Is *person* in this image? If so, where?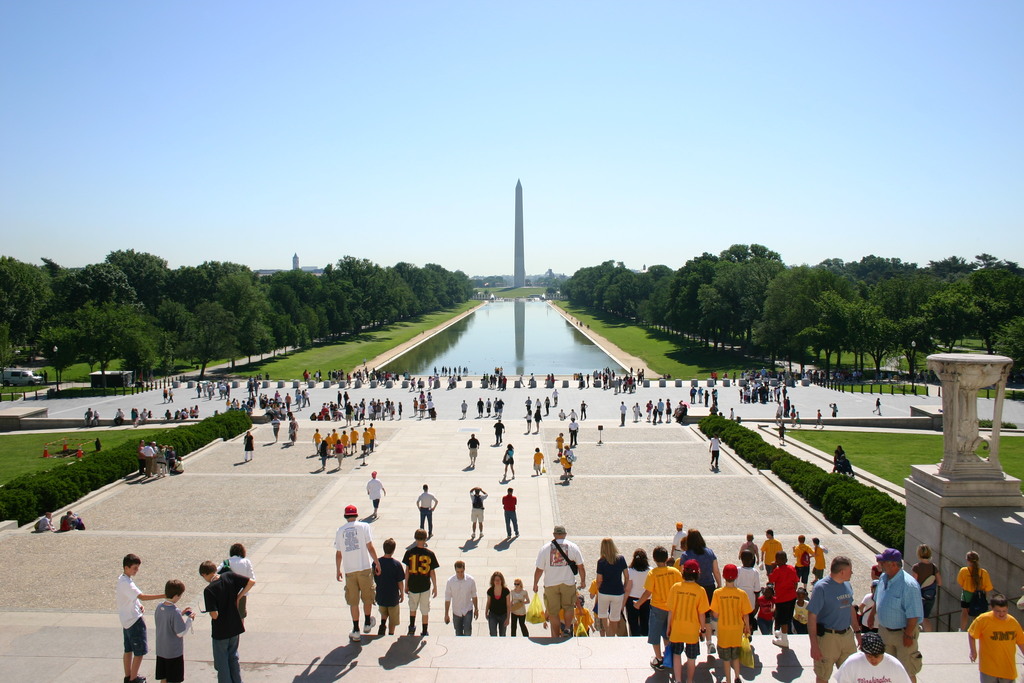
Yes, at rect(269, 416, 282, 445).
